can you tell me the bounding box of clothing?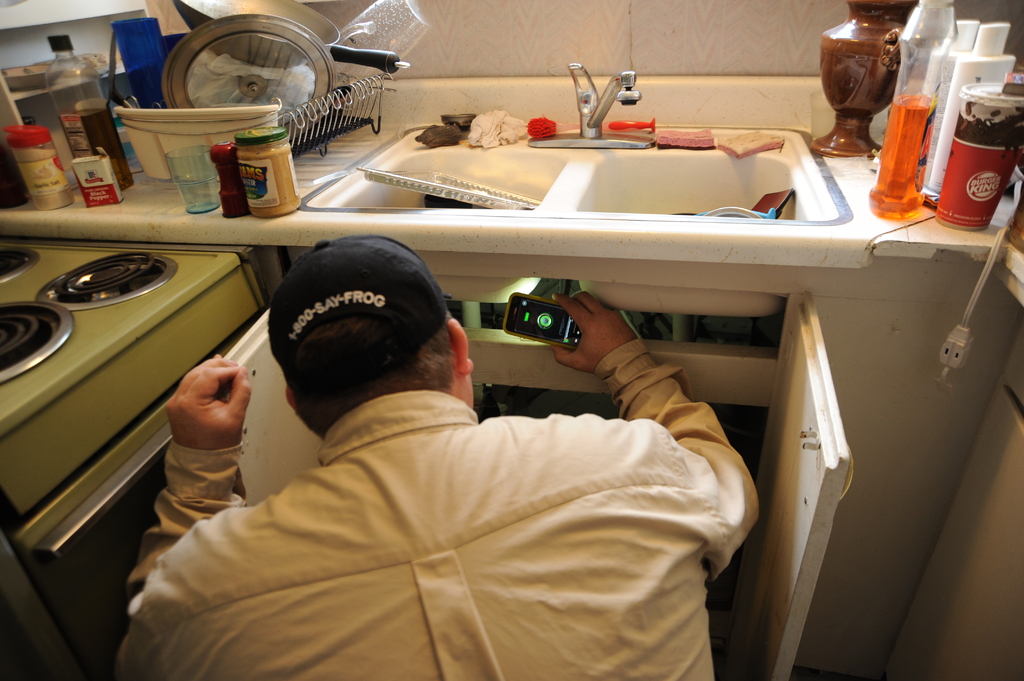
{"x1": 111, "y1": 333, "x2": 760, "y2": 680}.
